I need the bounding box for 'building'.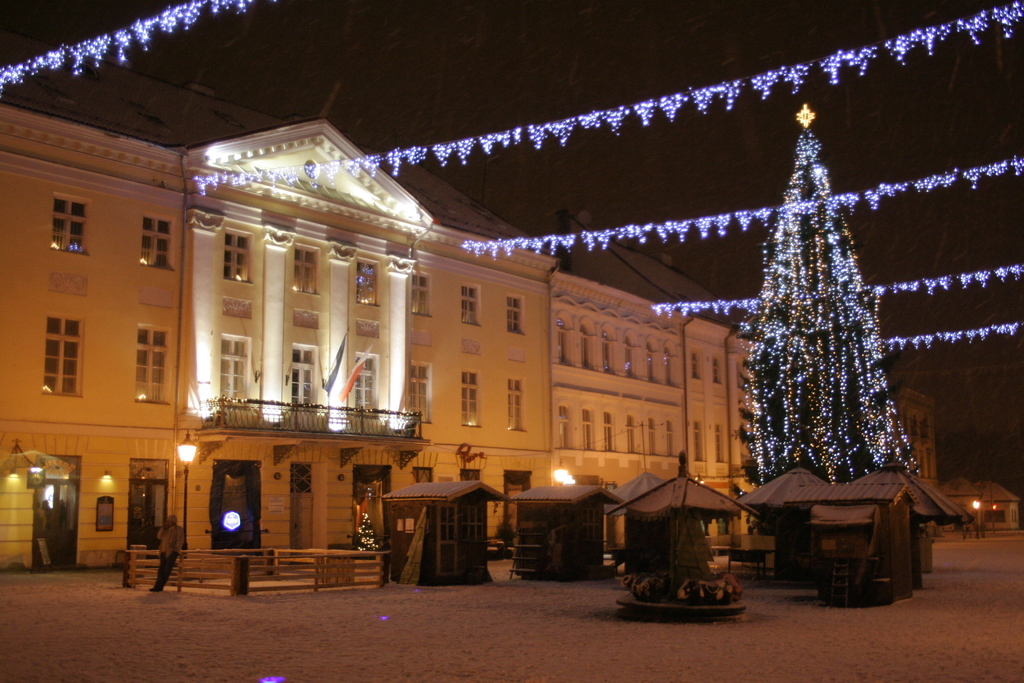
Here it is: 559/208/734/534.
